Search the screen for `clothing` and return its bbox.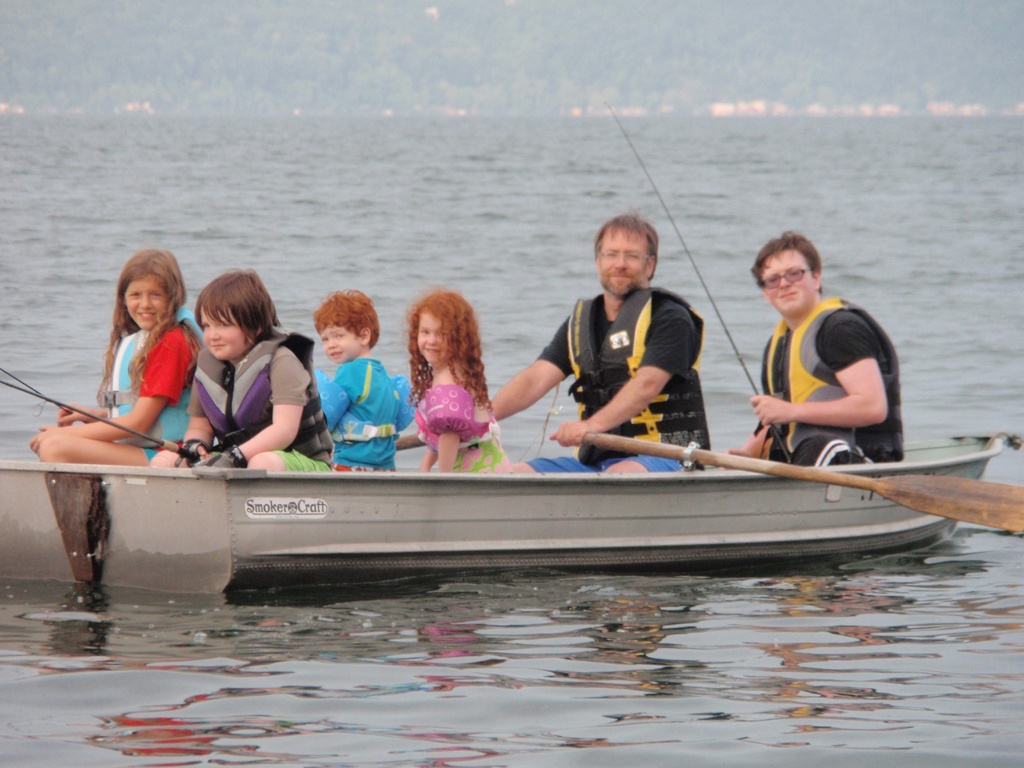
Found: rect(415, 382, 513, 473).
